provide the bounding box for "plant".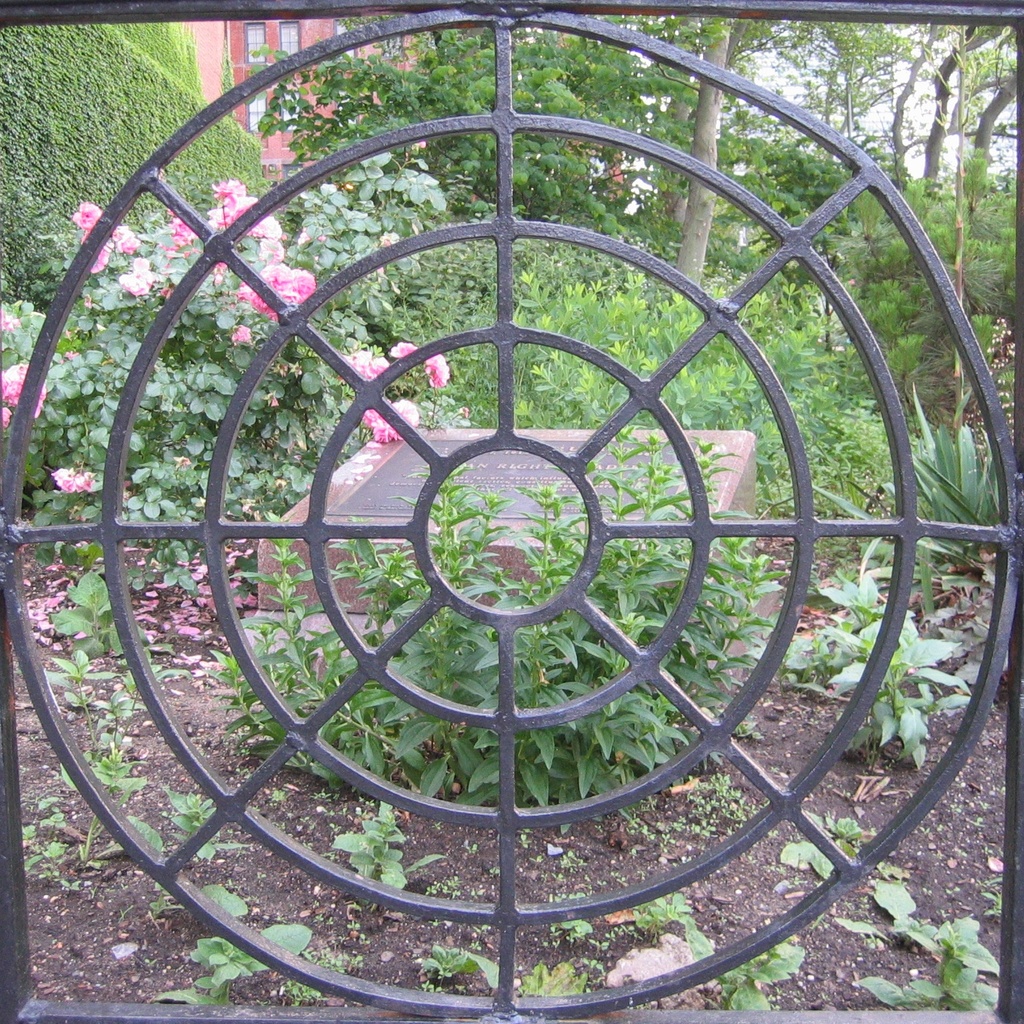
[840, 918, 1023, 1023].
